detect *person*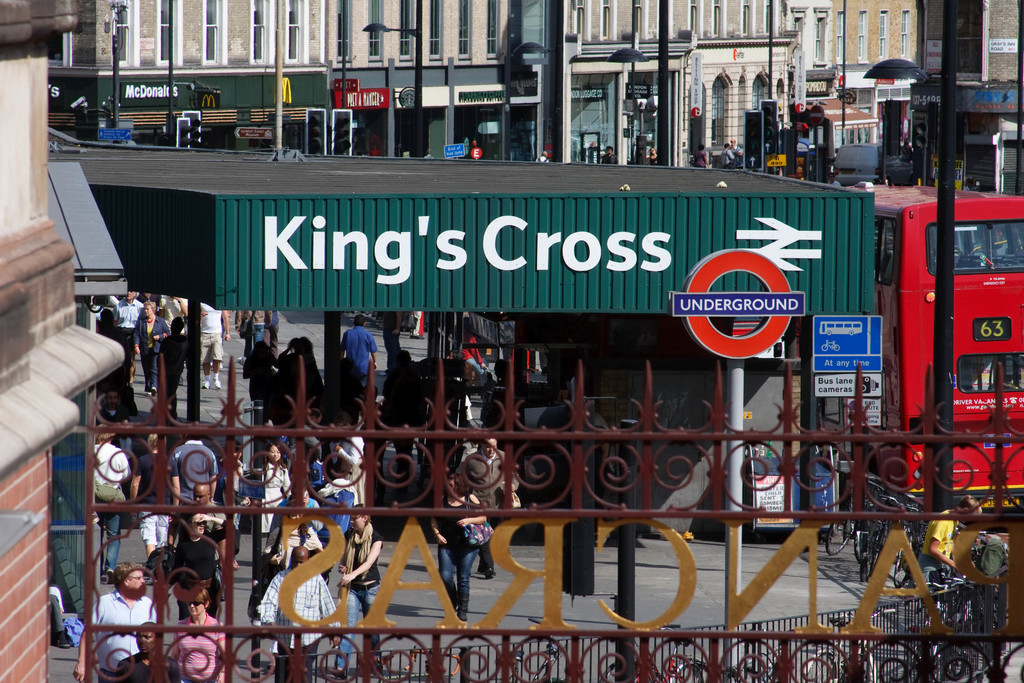
[left=599, top=142, right=620, bottom=165]
